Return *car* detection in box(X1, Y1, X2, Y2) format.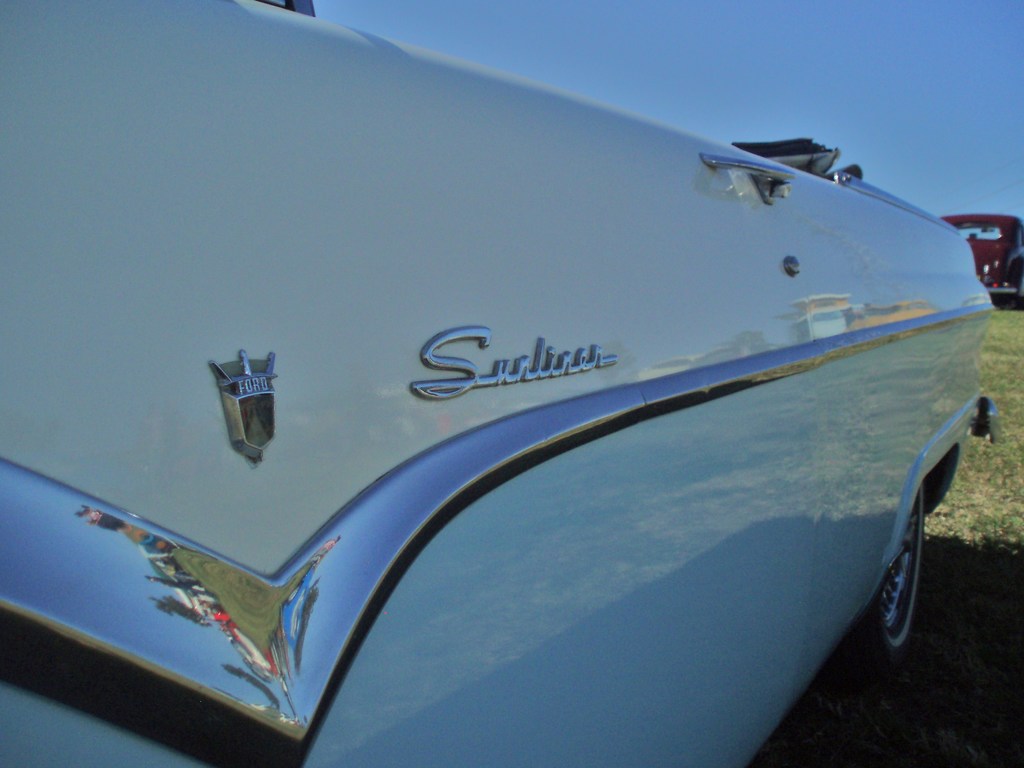
box(0, 0, 1001, 767).
